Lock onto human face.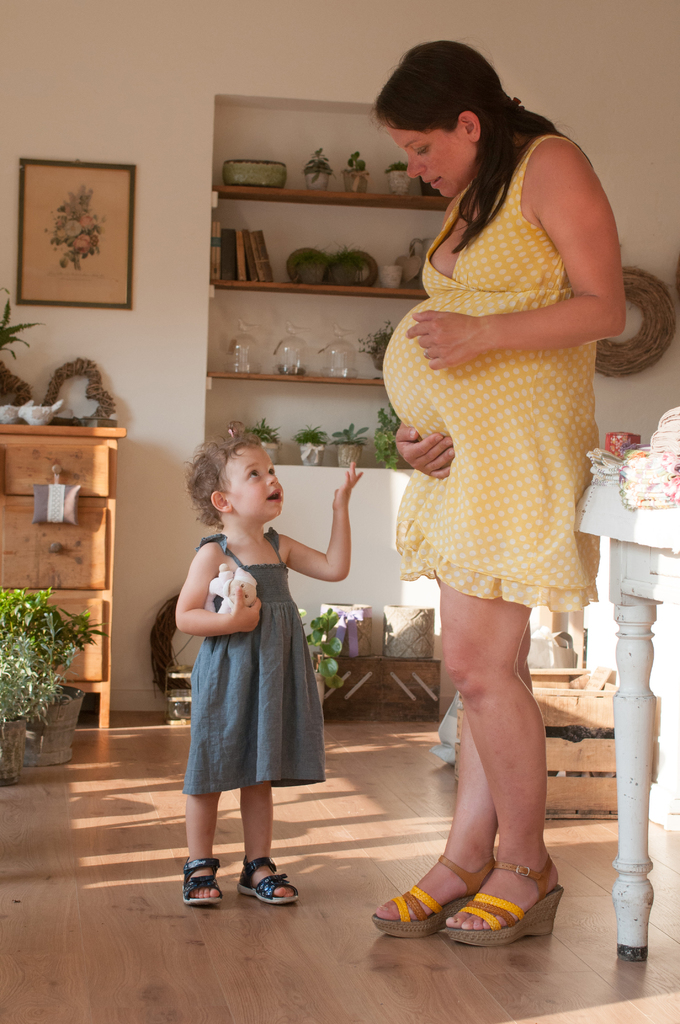
Locked: x1=384 y1=120 x2=476 y2=209.
